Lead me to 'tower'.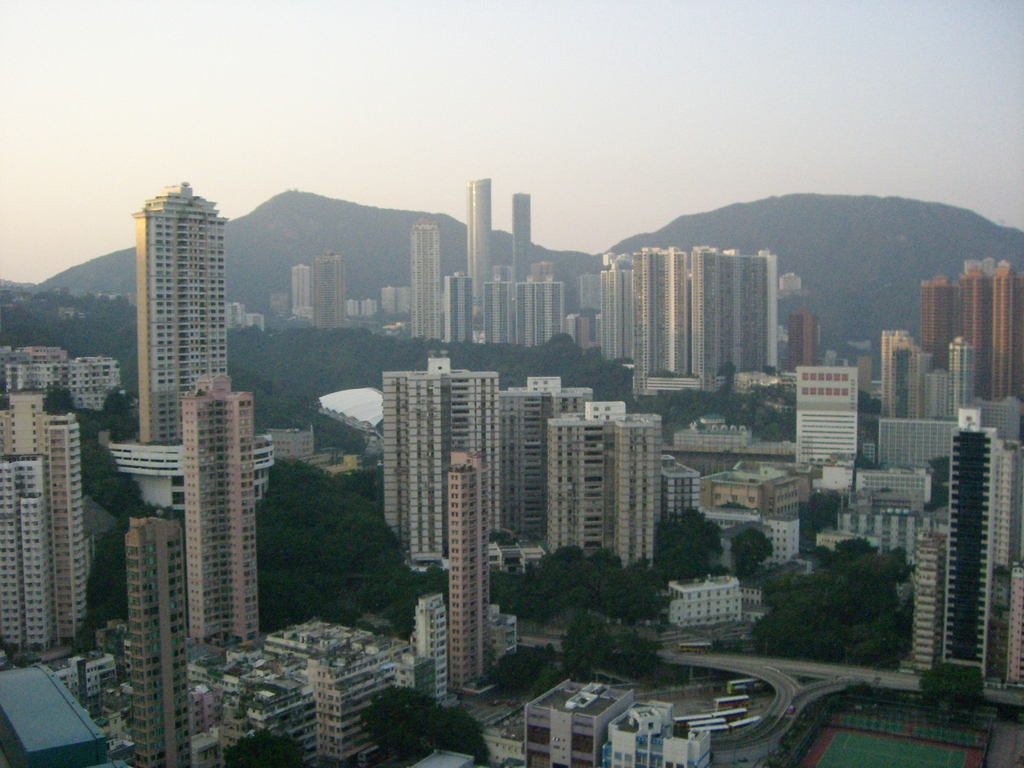
Lead to [311,254,352,331].
